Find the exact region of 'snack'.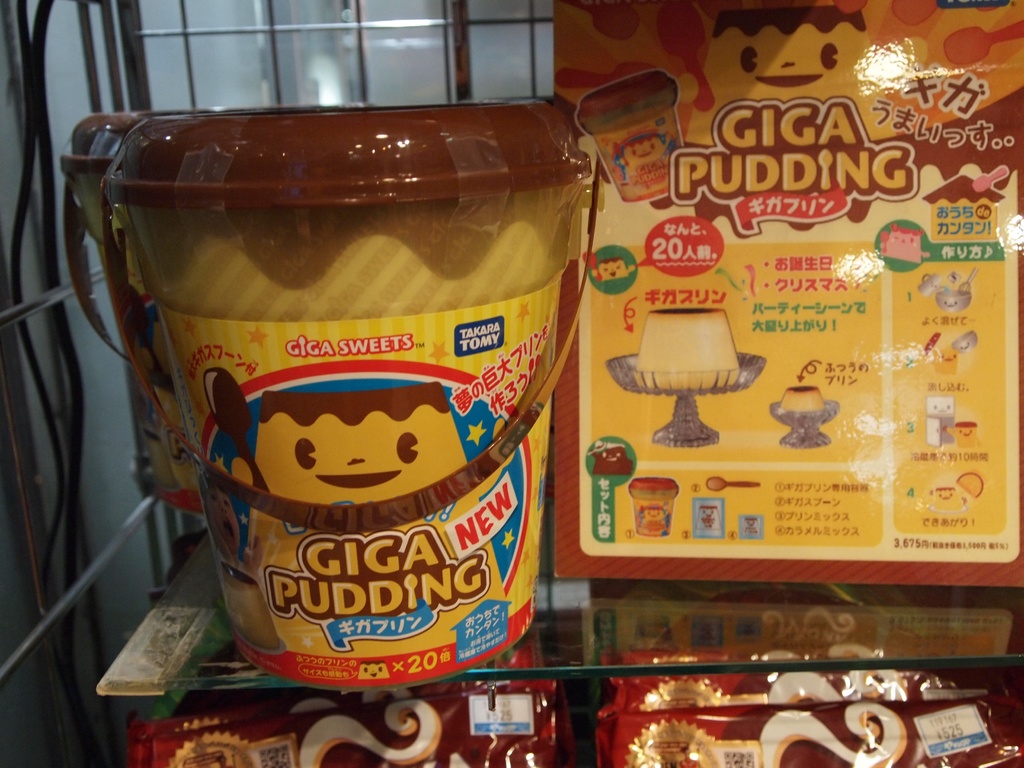
Exact region: (x1=86, y1=145, x2=580, y2=687).
